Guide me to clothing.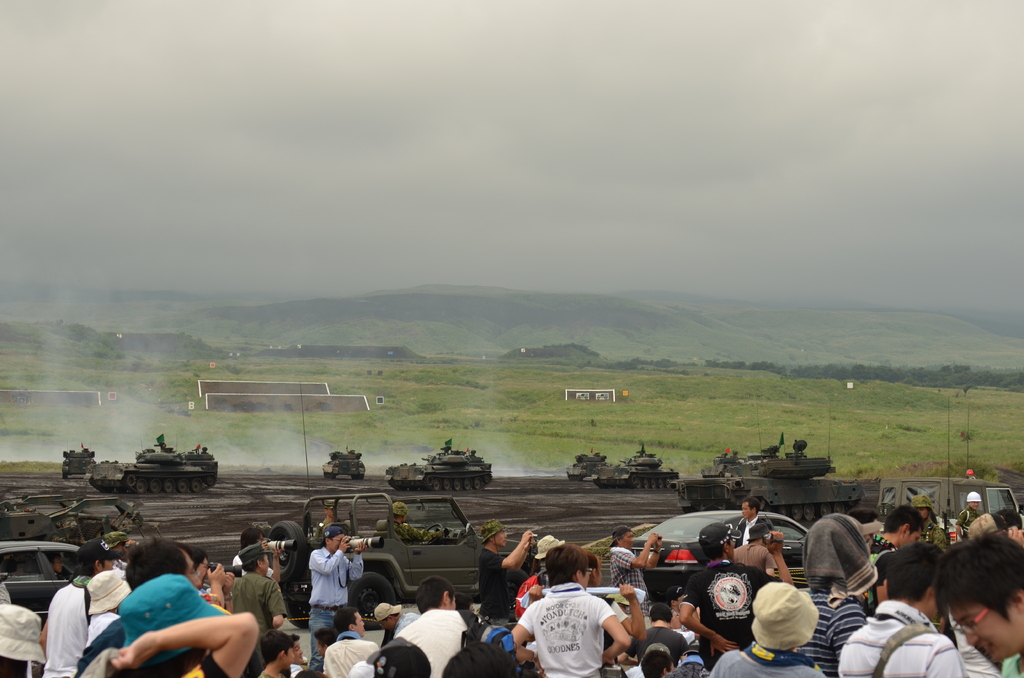
Guidance: Rect(481, 547, 518, 626).
